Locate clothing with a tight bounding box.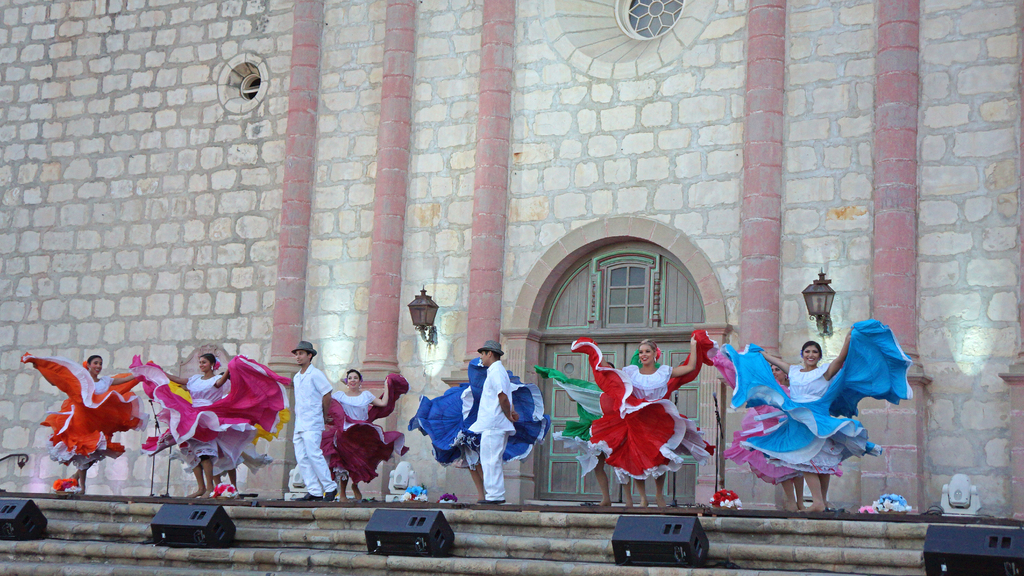
[left=415, top=351, right=551, bottom=511].
